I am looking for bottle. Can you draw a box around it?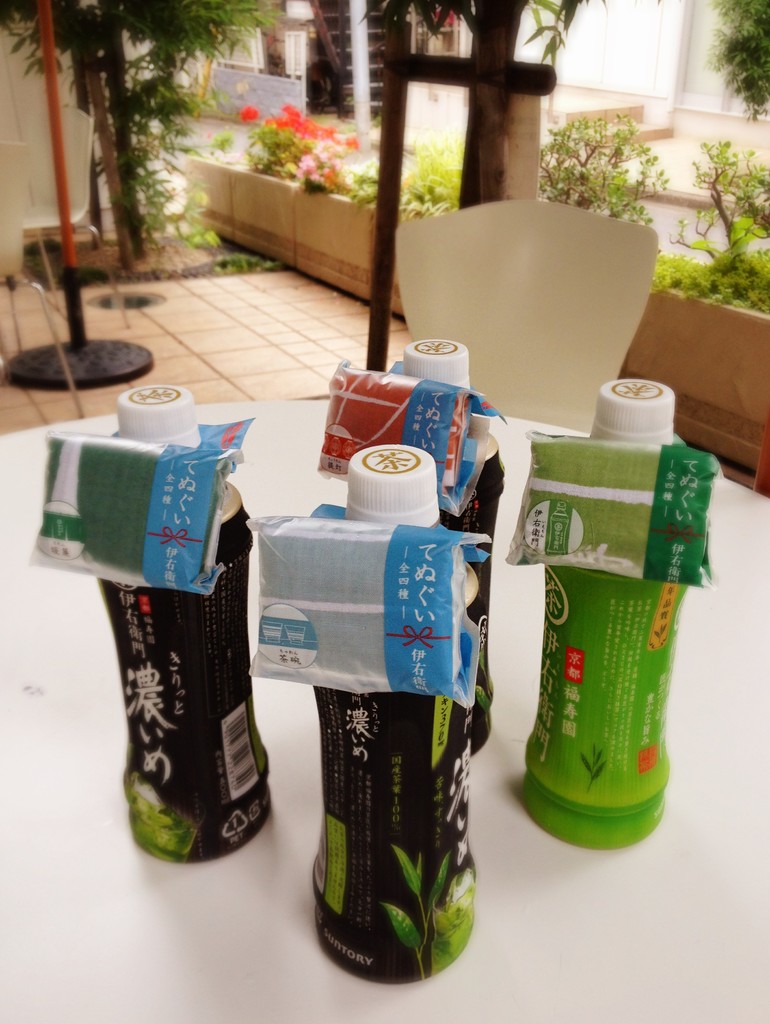
Sure, the bounding box is (25,381,275,867).
